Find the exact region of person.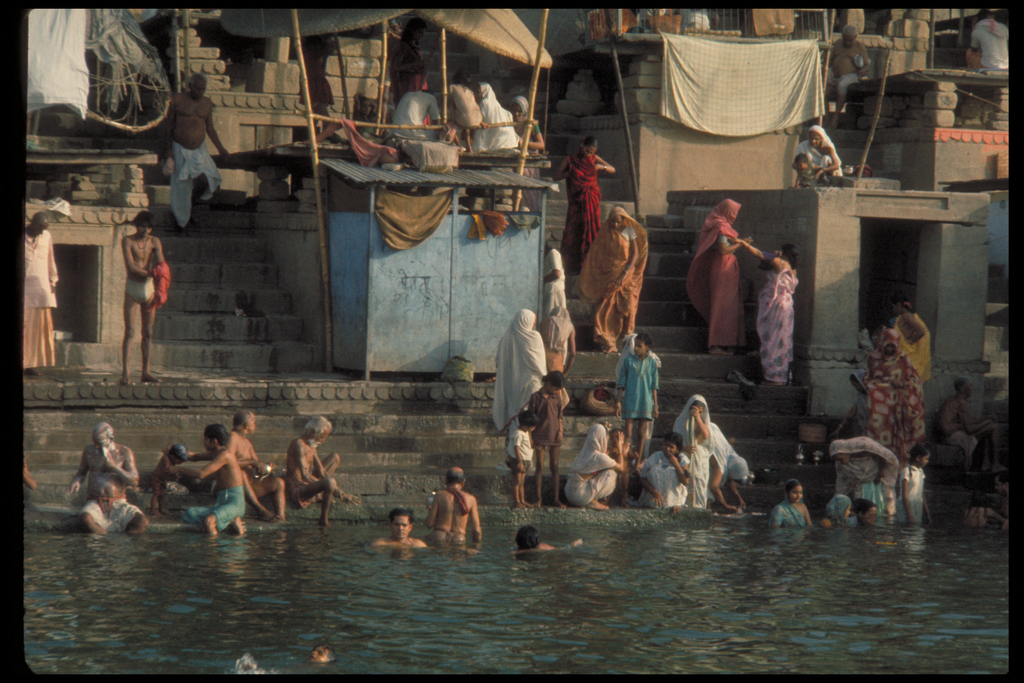
Exact region: pyautogui.locateOnScreen(305, 641, 340, 667).
